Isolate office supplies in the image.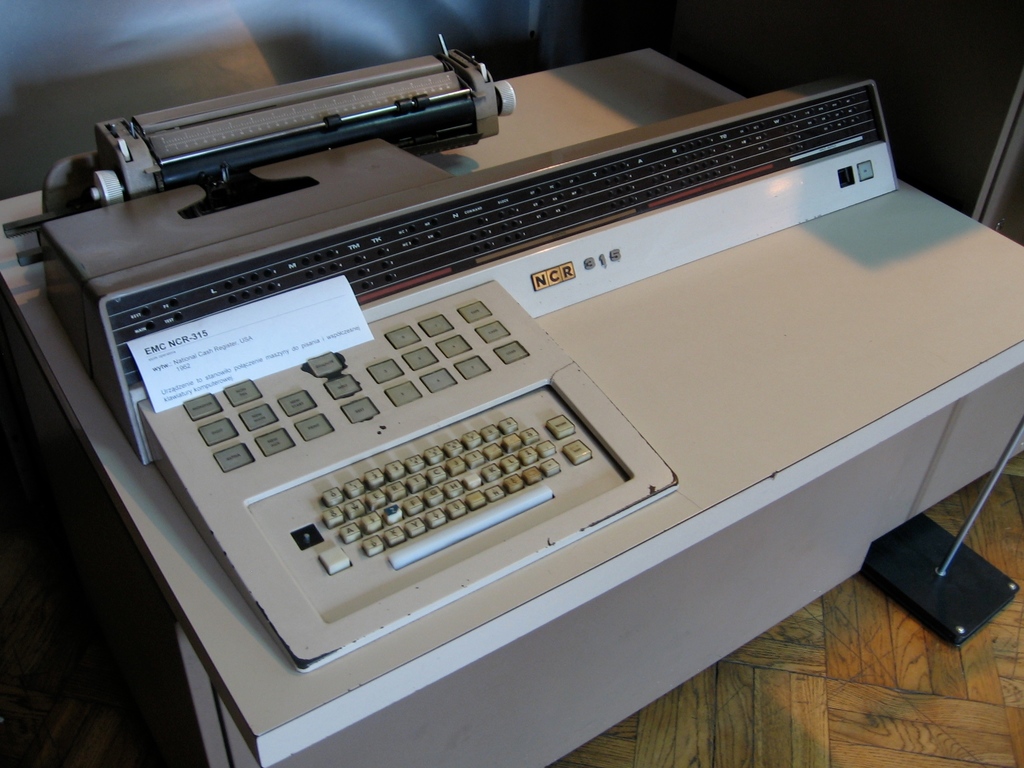
Isolated region: [0, 29, 1023, 767].
